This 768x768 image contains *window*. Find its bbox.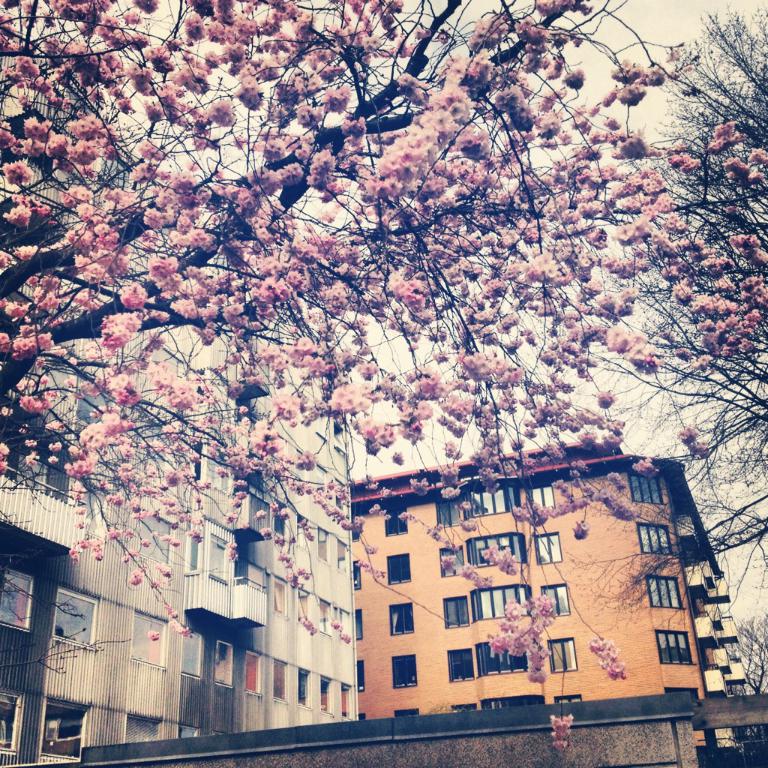
[636, 520, 673, 553].
